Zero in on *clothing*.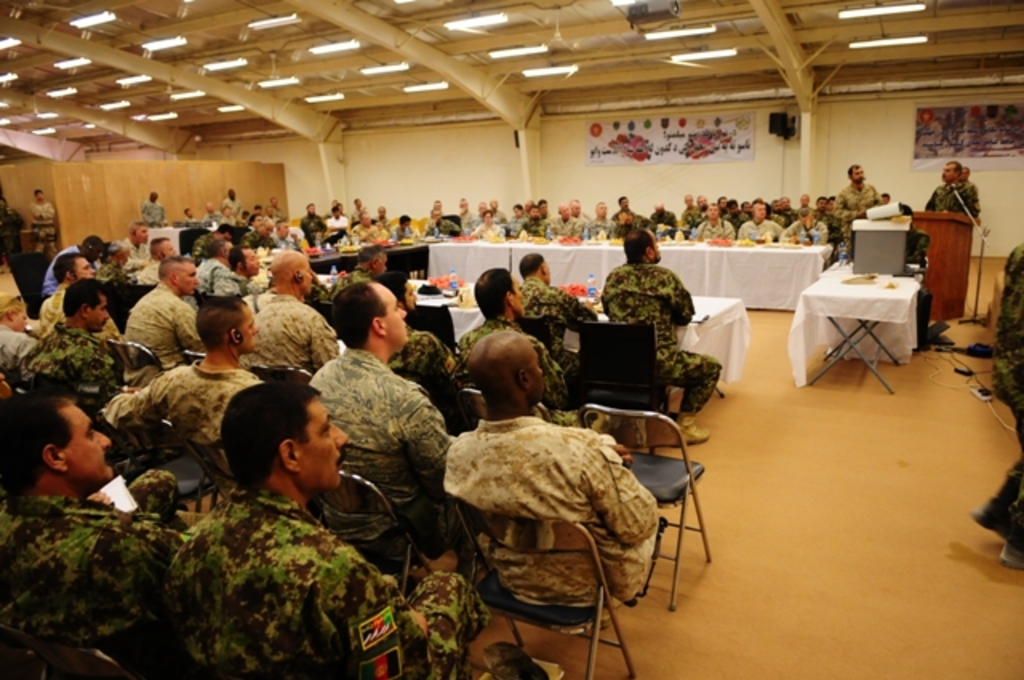
Zeroed in: (left=450, top=312, right=589, bottom=434).
